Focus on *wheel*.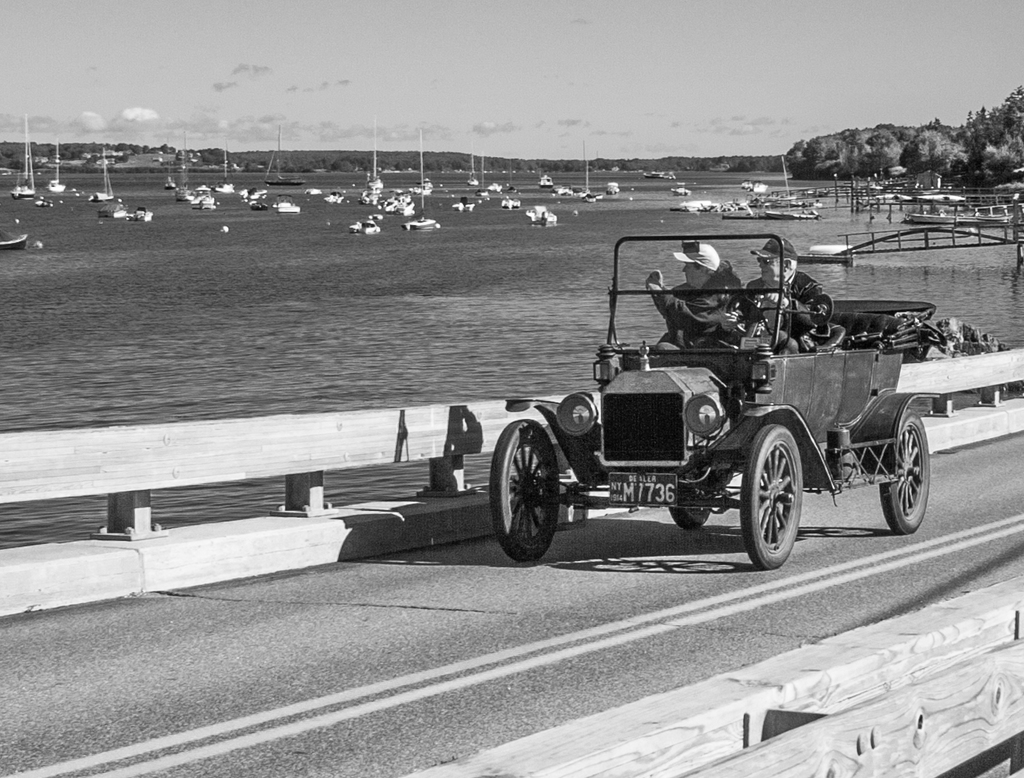
Focused at <region>880, 411, 933, 538</region>.
